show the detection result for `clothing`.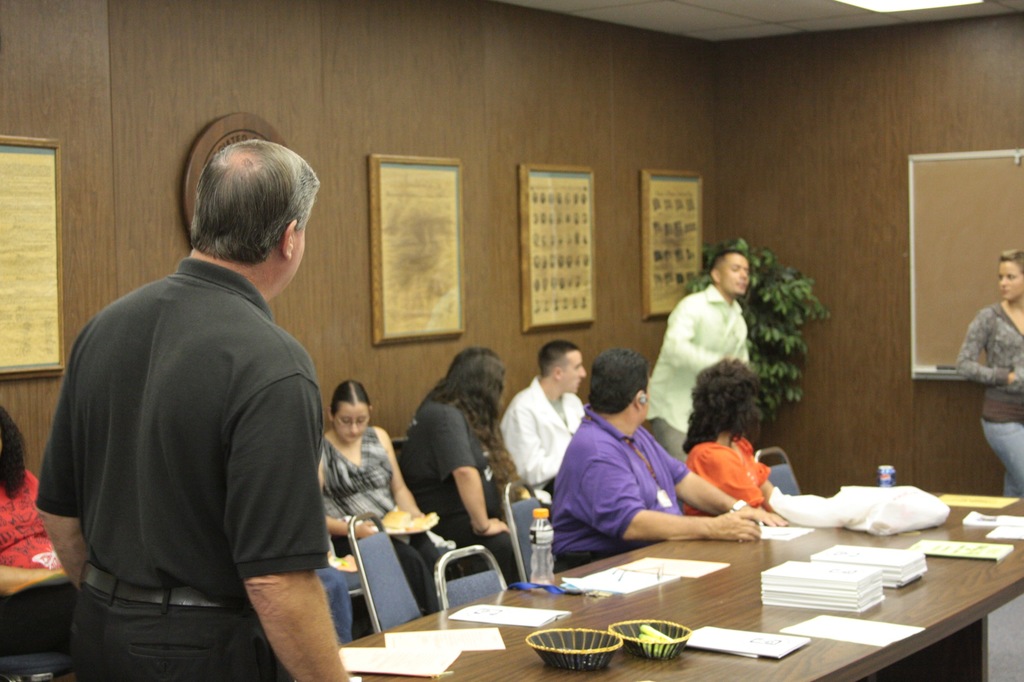
684/433/771/528.
